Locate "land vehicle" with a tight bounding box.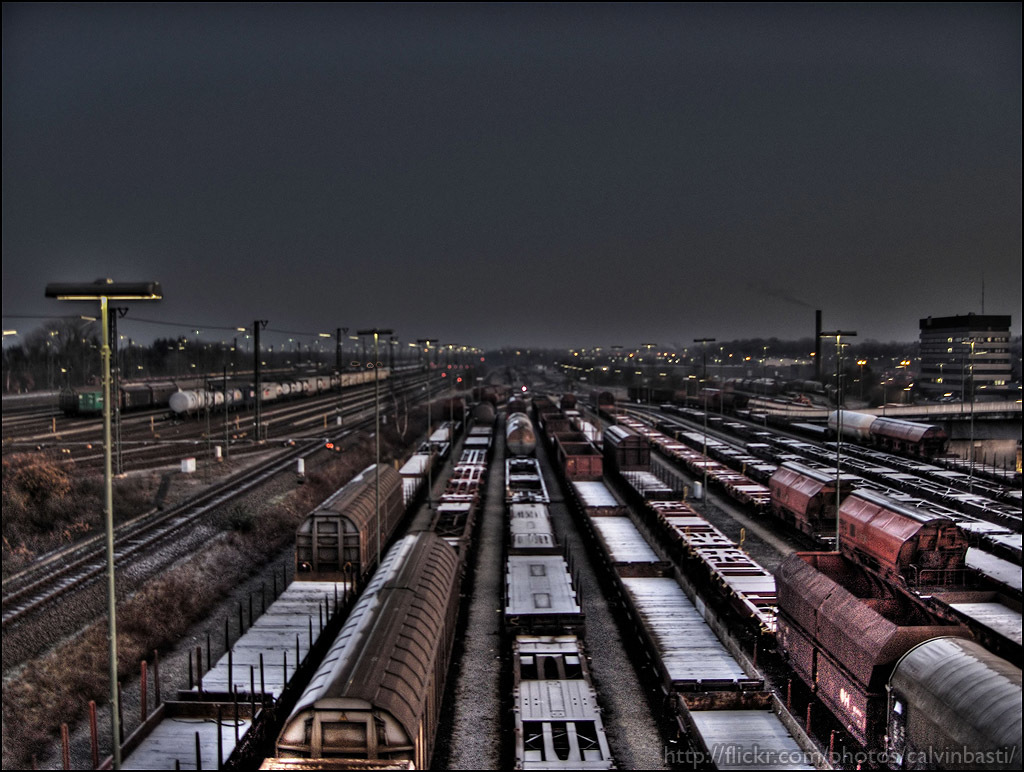
l=835, t=420, r=1023, b=493.
